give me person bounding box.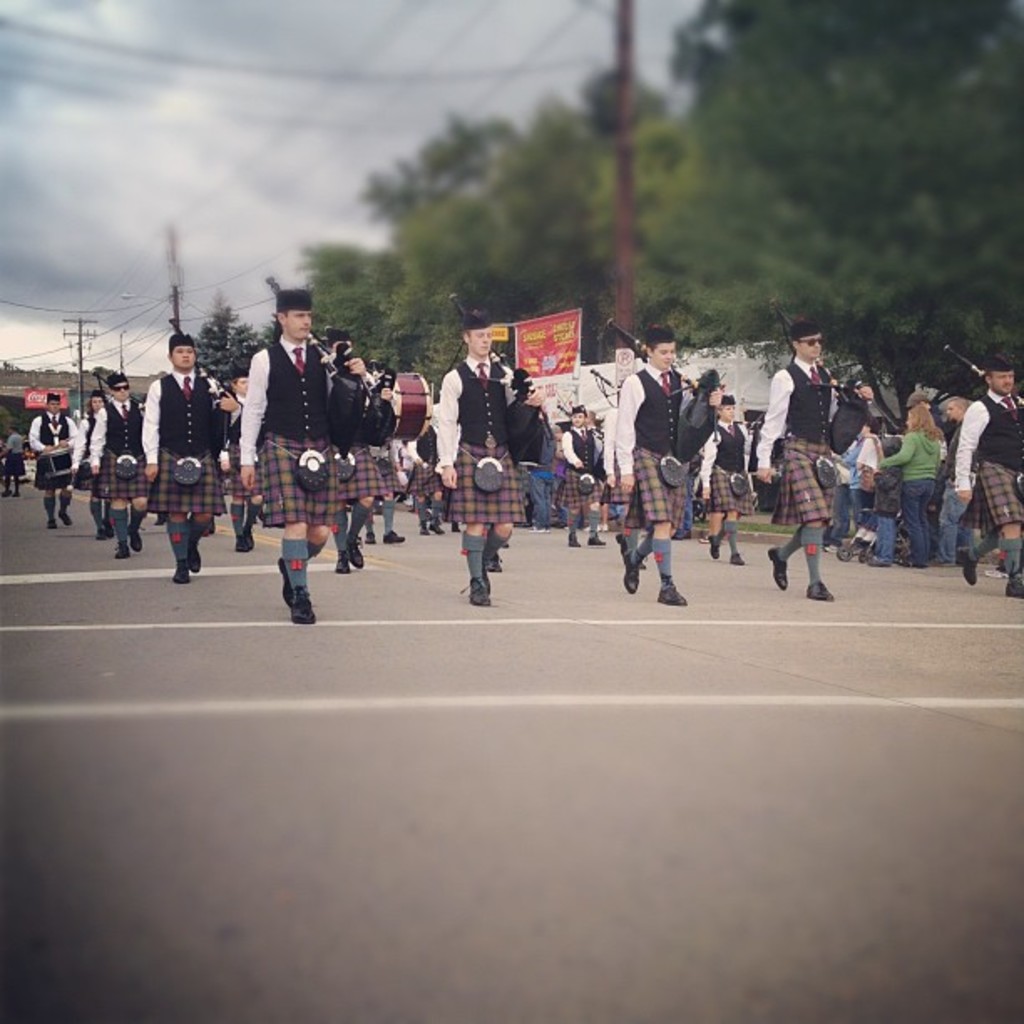
557/373/611/547.
